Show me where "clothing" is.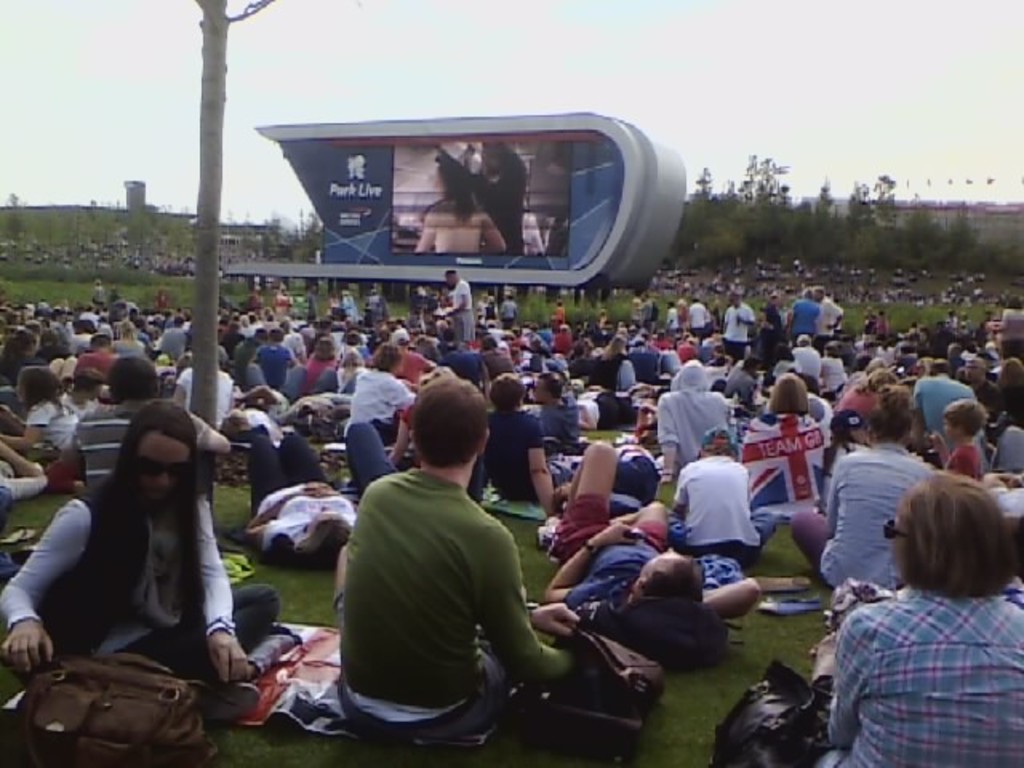
"clothing" is at select_region(349, 370, 413, 426).
